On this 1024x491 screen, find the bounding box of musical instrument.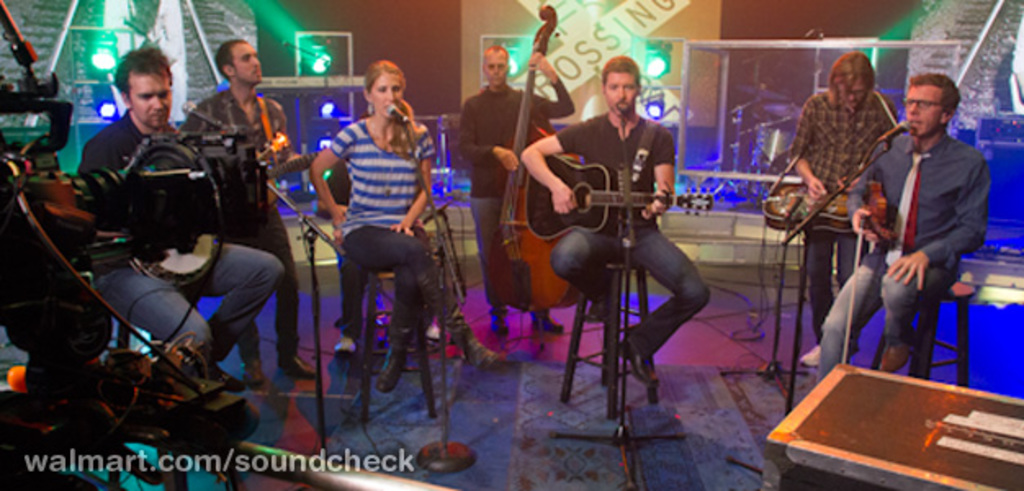
Bounding box: 260,136,311,206.
